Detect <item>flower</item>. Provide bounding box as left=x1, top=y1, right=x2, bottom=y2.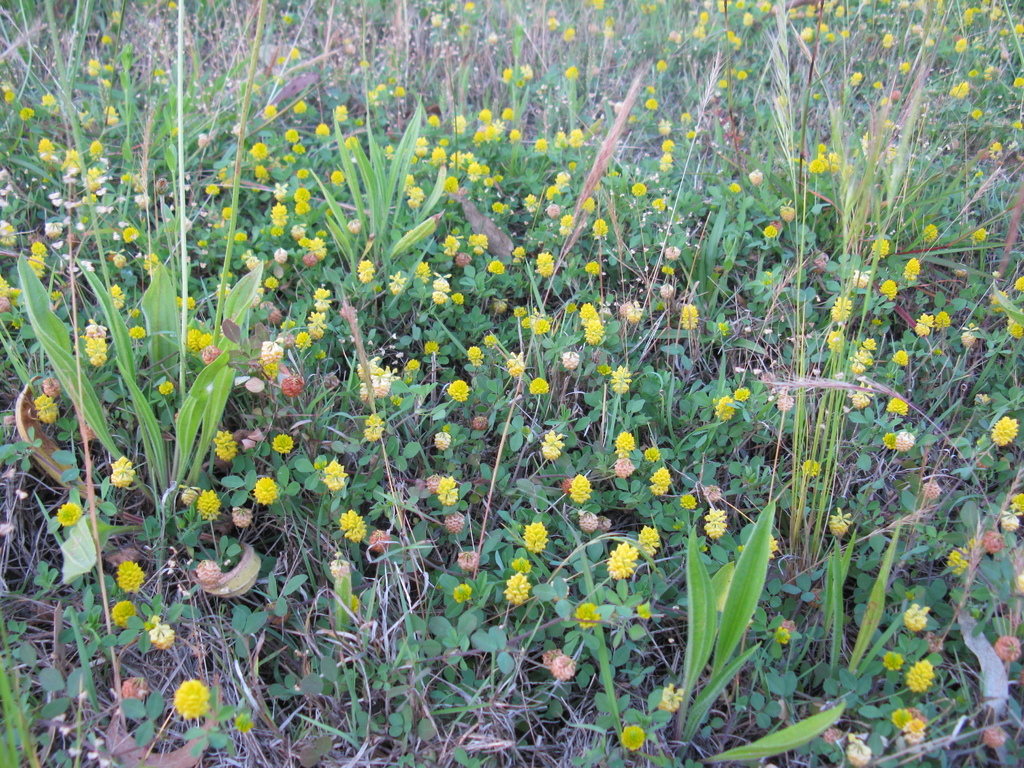
left=830, top=514, right=850, bottom=534.
